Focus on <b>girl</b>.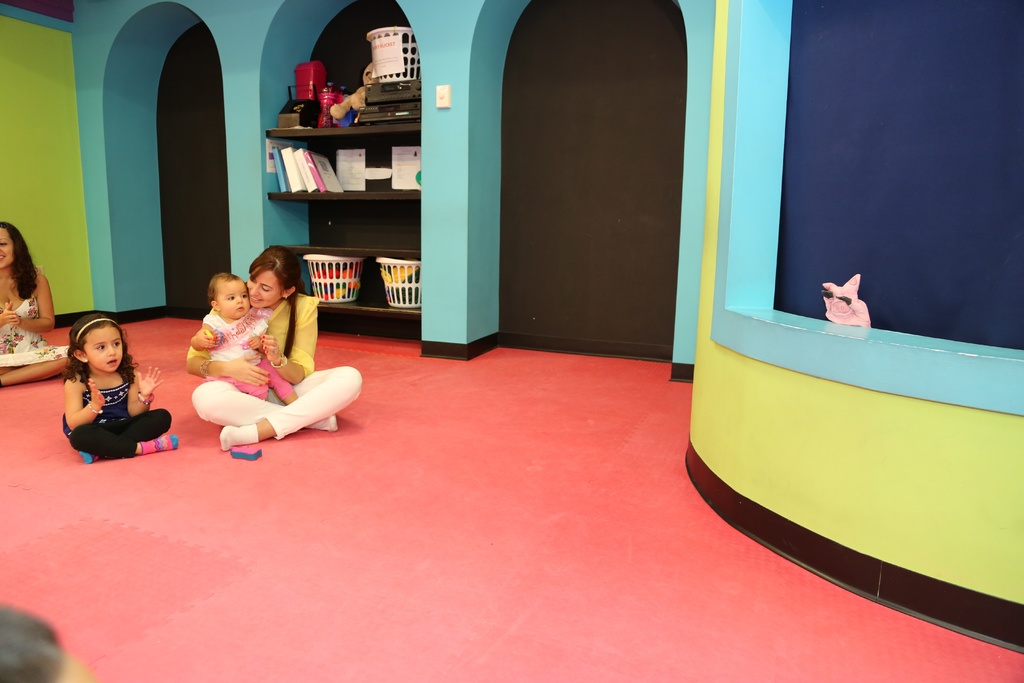
Focused at crop(190, 272, 296, 405).
